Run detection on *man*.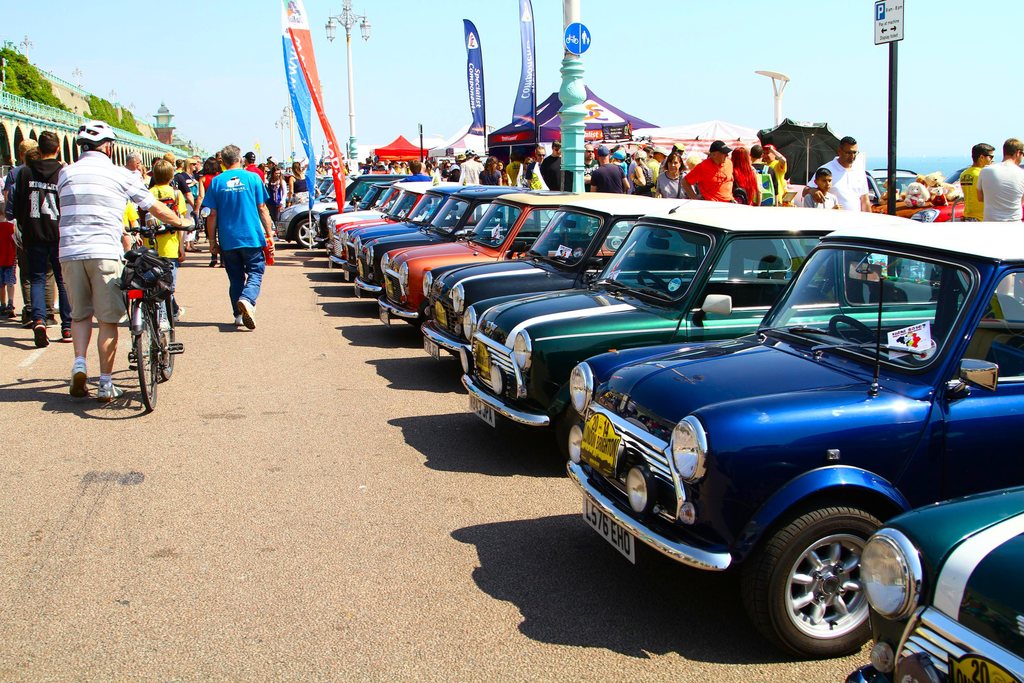
Result: l=684, t=138, r=738, b=206.
